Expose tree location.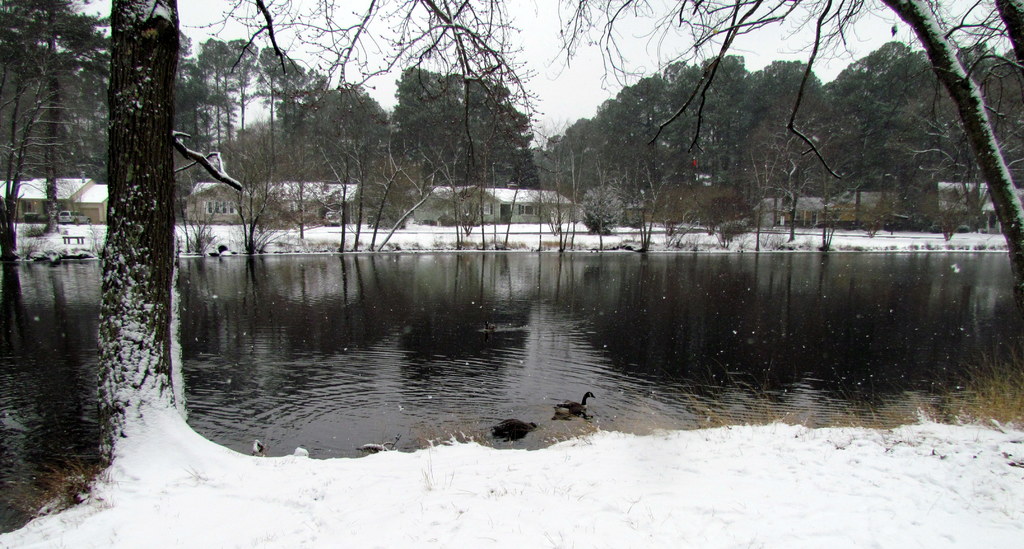
Exposed at [left=549, top=0, right=1023, bottom=302].
